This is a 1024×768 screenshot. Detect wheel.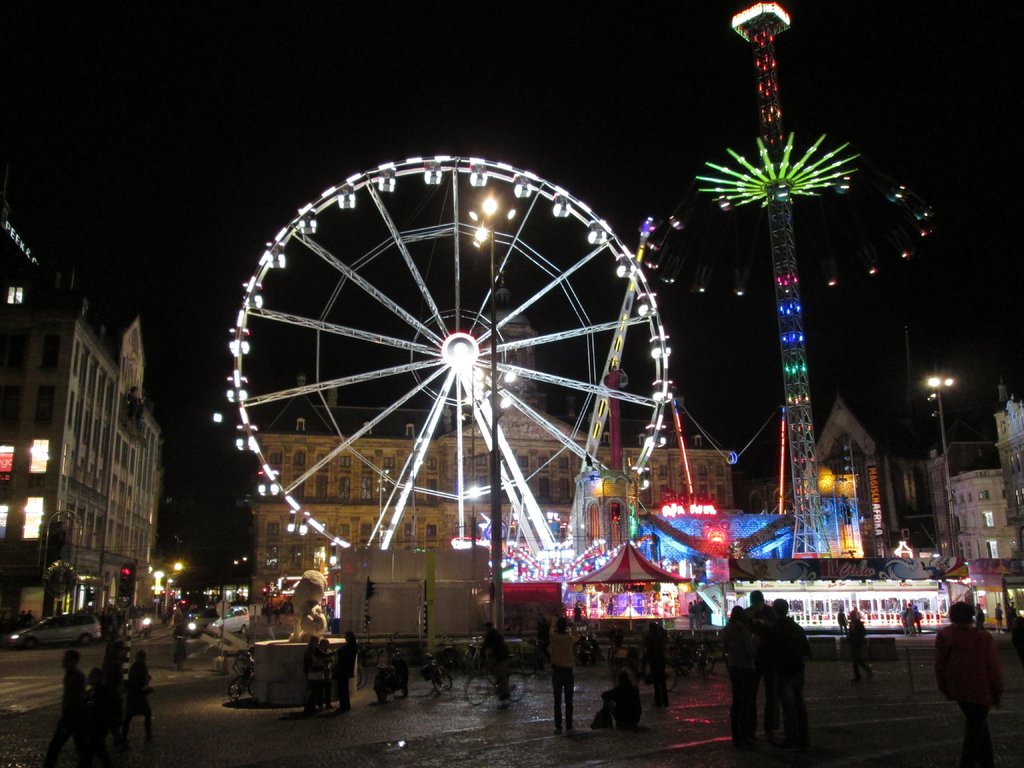
detection(250, 676, 255, 699).
